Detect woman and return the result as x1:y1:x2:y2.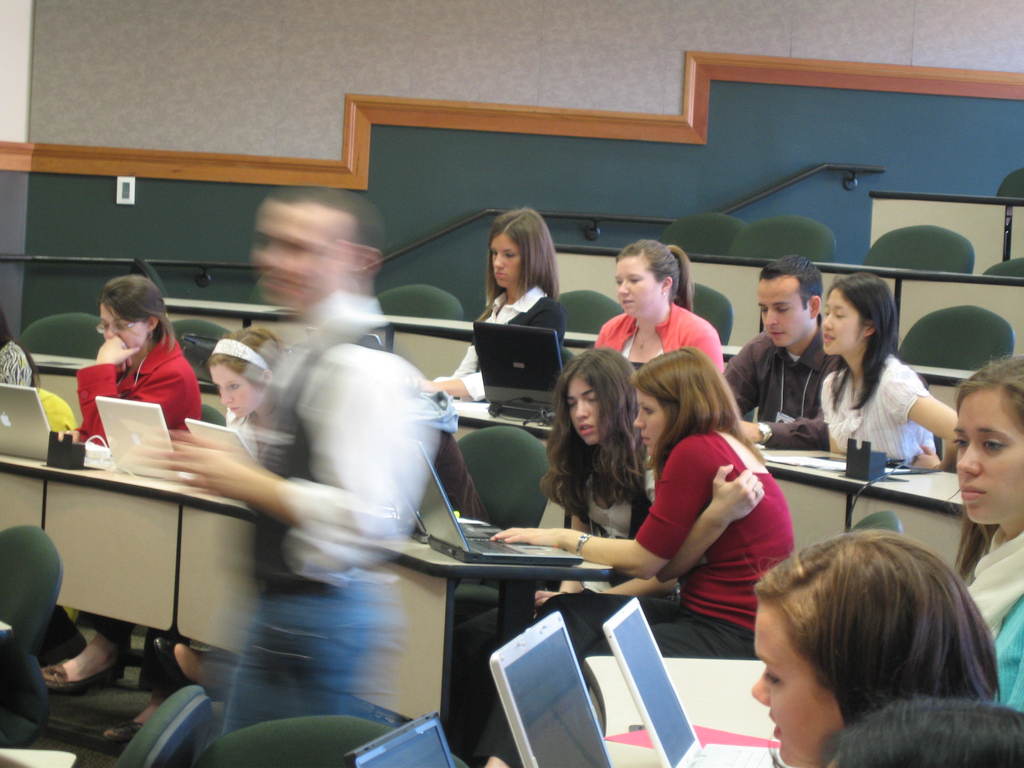
97:316:285:748.
